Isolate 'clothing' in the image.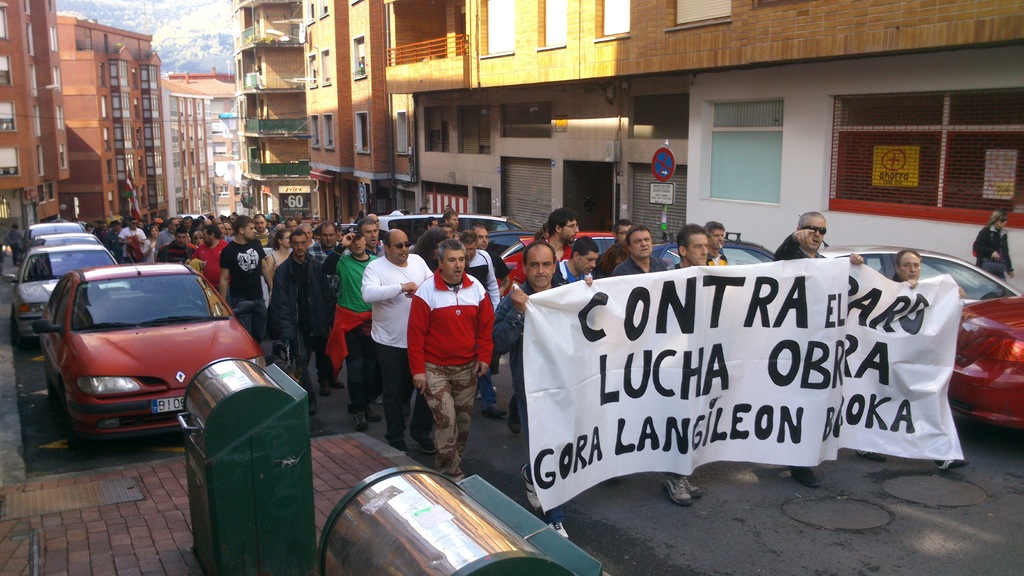
Isolated region: x1=187 y1=242 x2=230 y2=303.
